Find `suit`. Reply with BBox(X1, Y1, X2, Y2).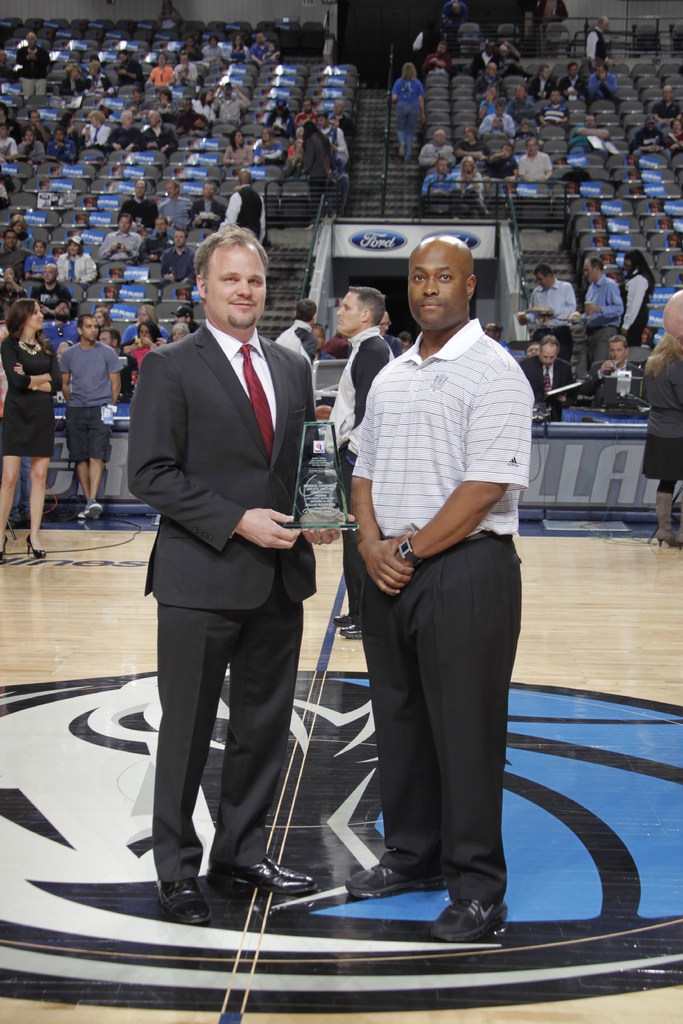
BBox(585, 358, 648, 410).
